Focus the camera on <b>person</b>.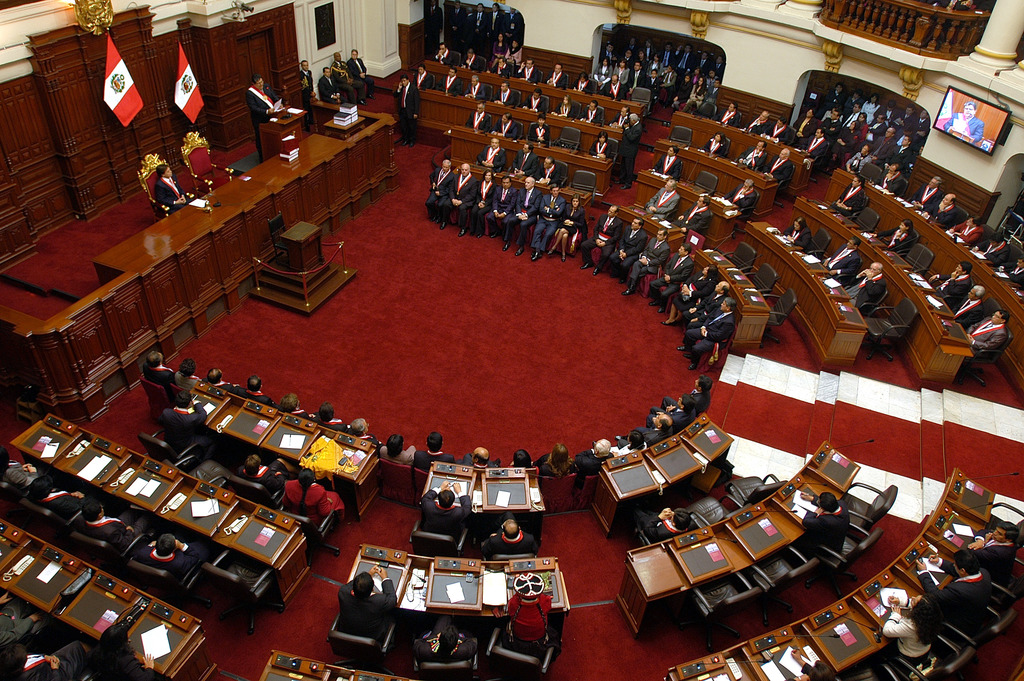
Focus region: [left=816, top=79, right=924, bottom=195].
